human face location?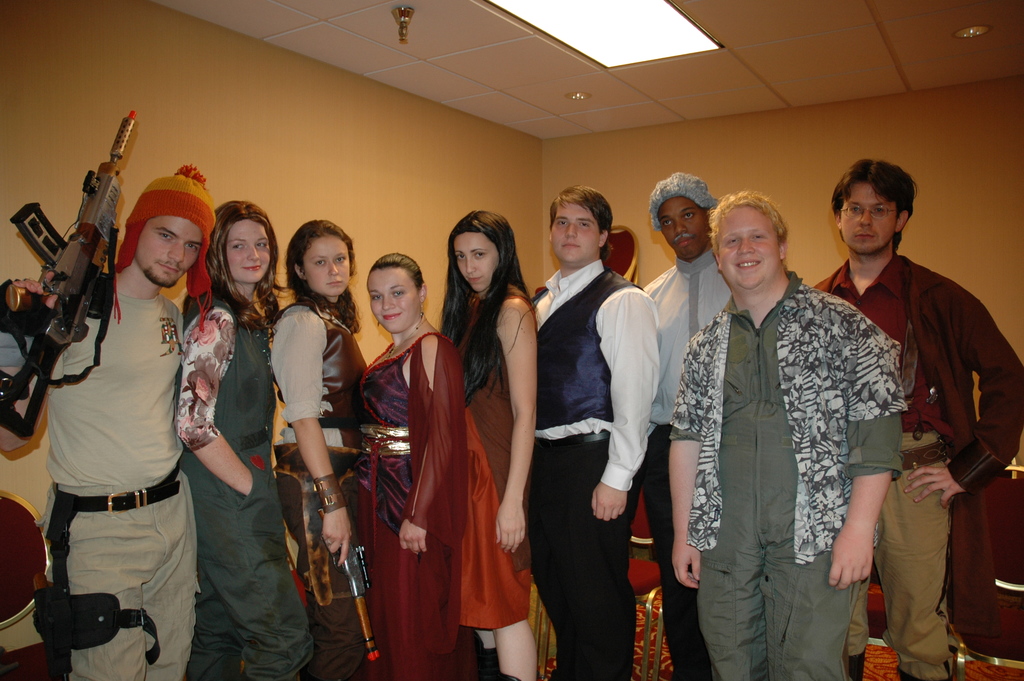
140, 216, 199, 283
